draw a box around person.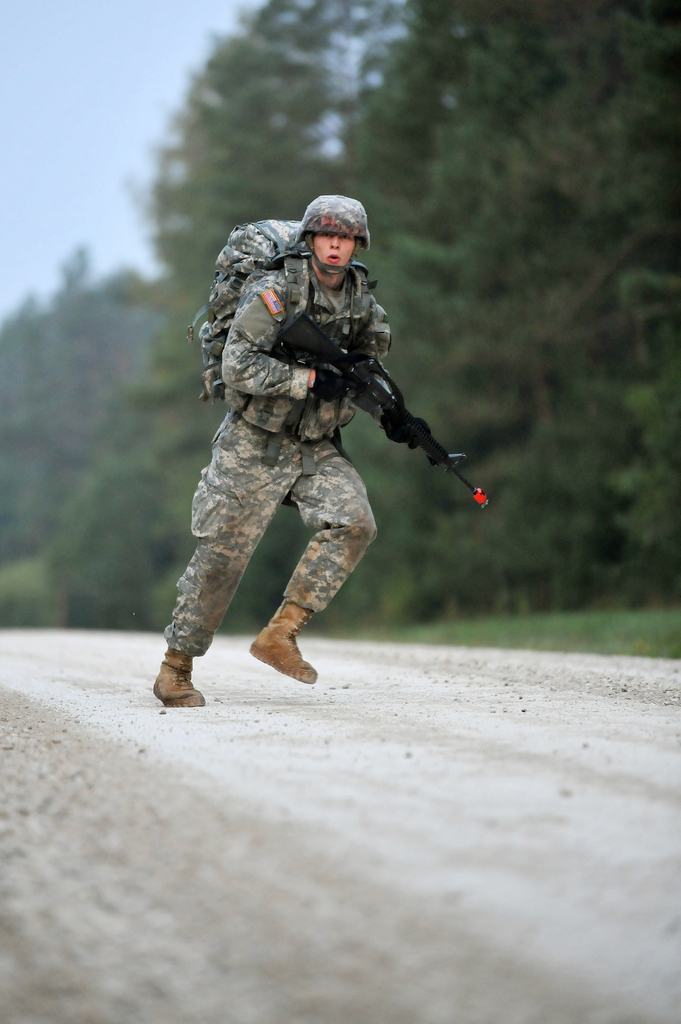
rect(151, 188, 399, 706).
